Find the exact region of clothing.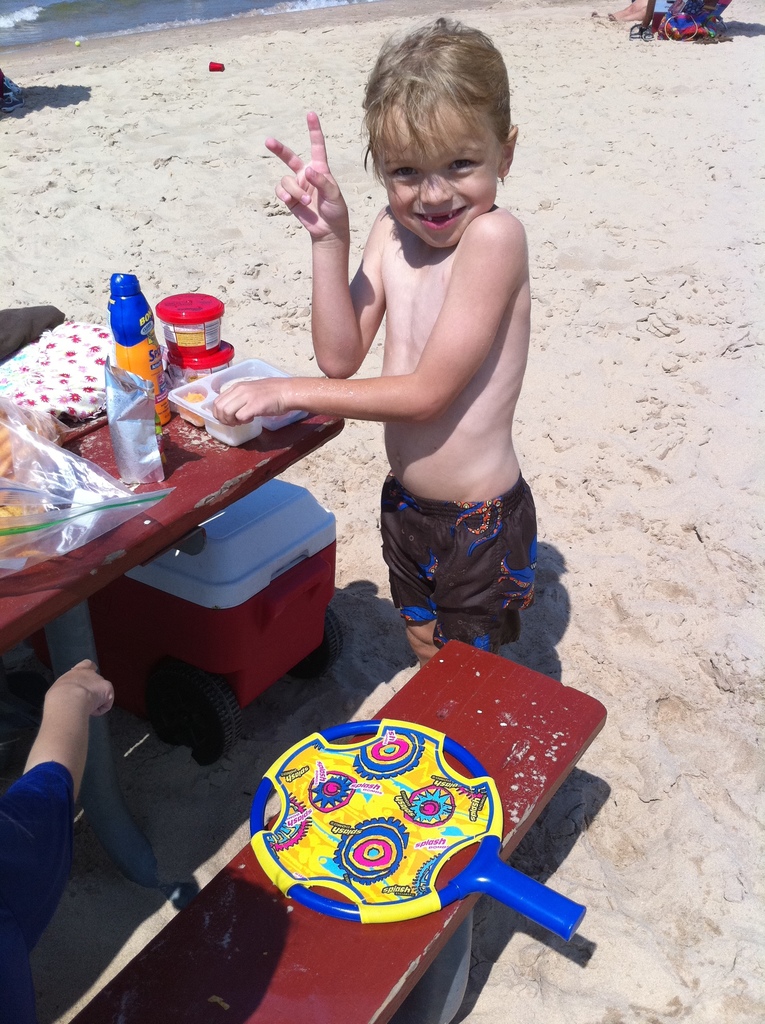
Exact region: 380 476 540 650.
